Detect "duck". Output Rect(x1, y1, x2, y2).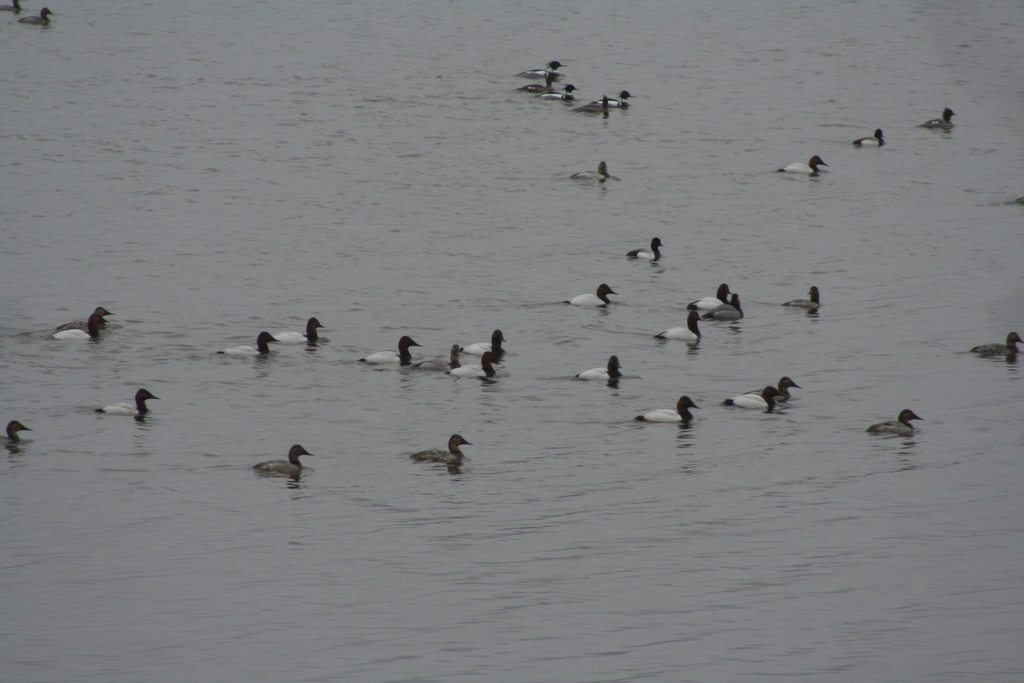
Rect(863, 402, 927, 436).
